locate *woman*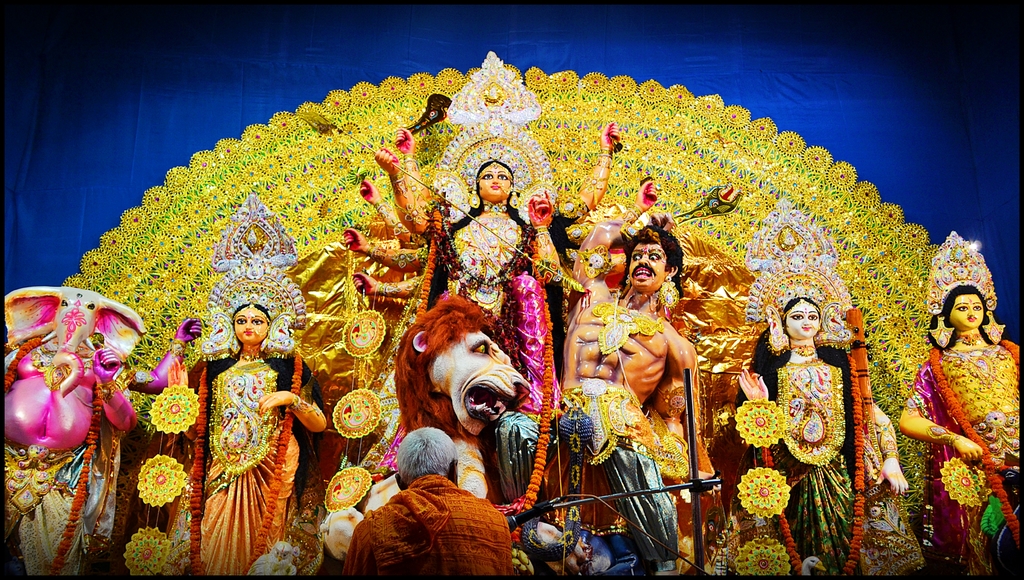
<box>182,289,305,565</box>
